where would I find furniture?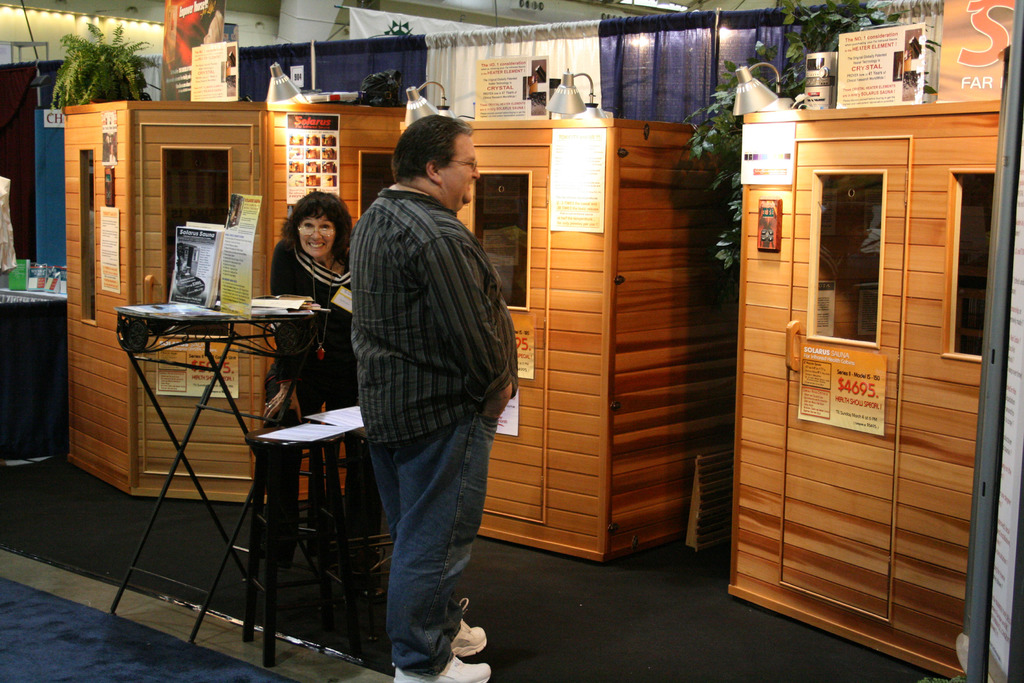
At rect(237, 401, 383, 664).
